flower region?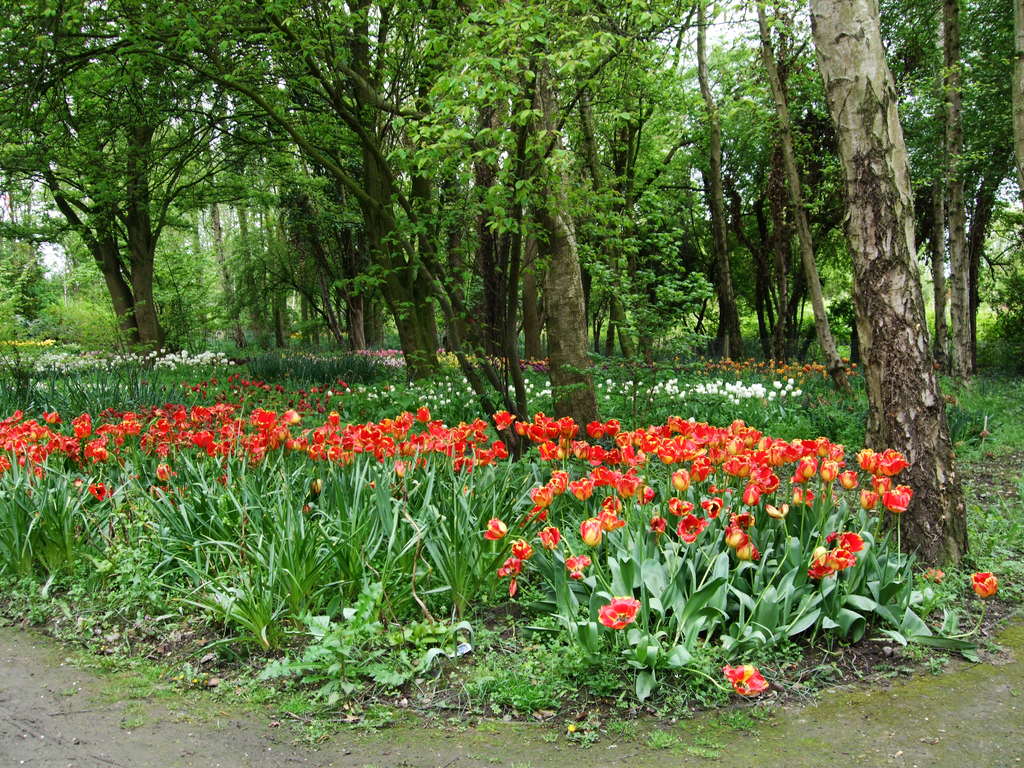
(973,572,991,600)
